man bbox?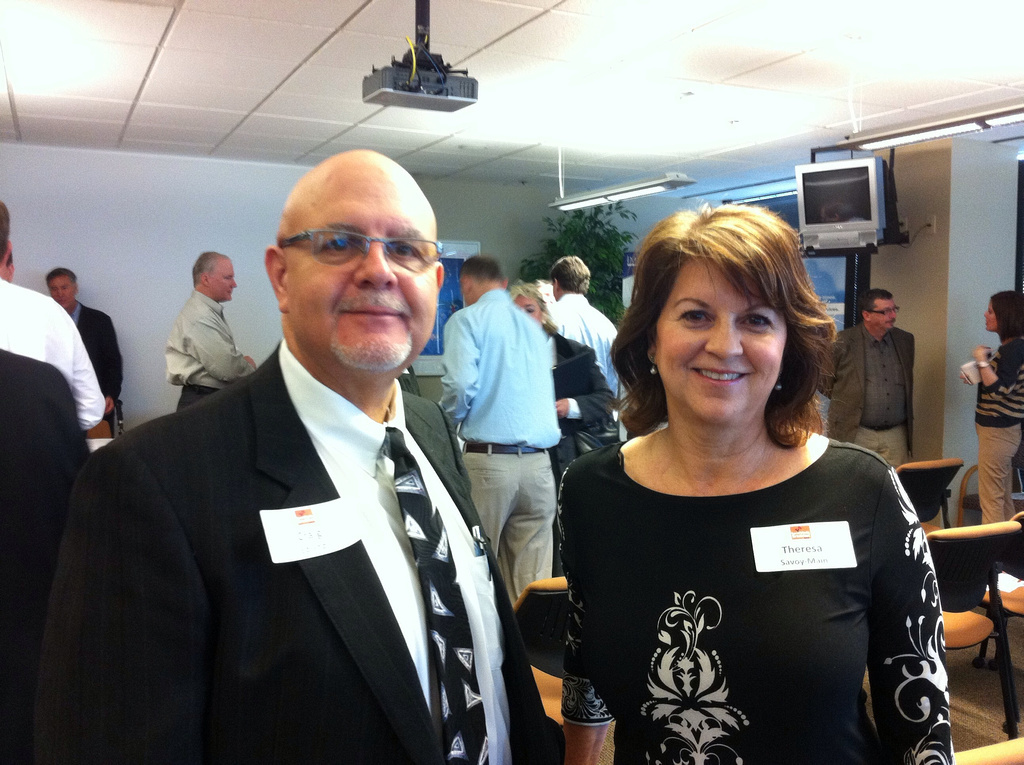
<region>435, 254, 563, 606</region>
